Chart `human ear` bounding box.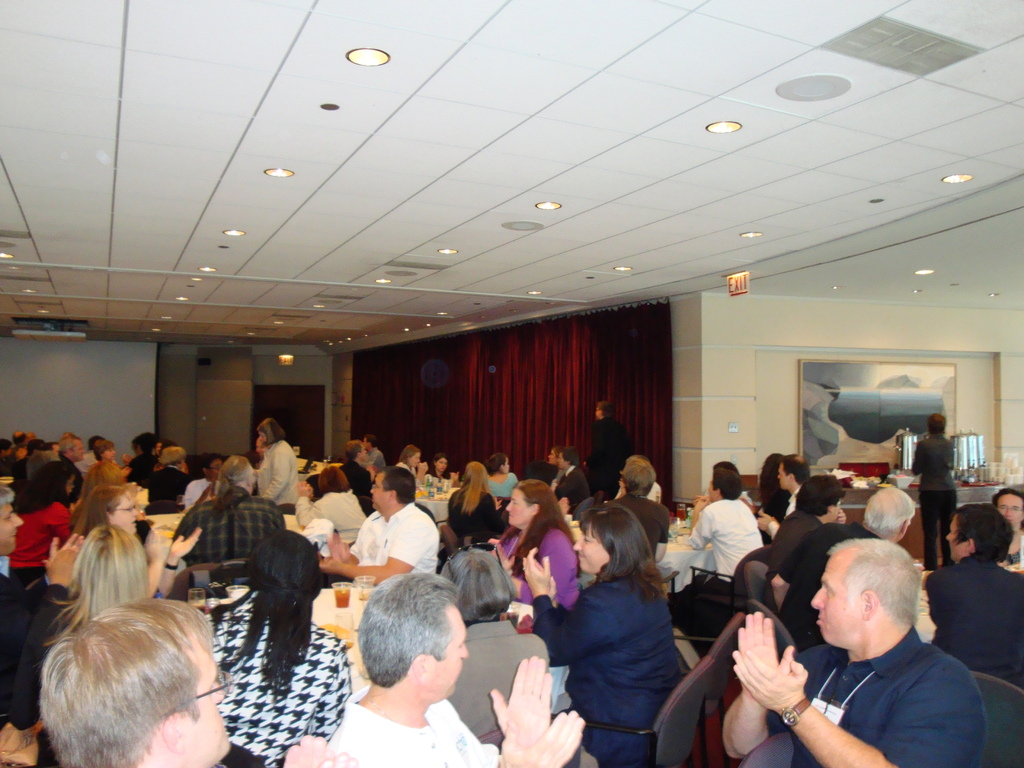
Charted: 531:502:539:516.
